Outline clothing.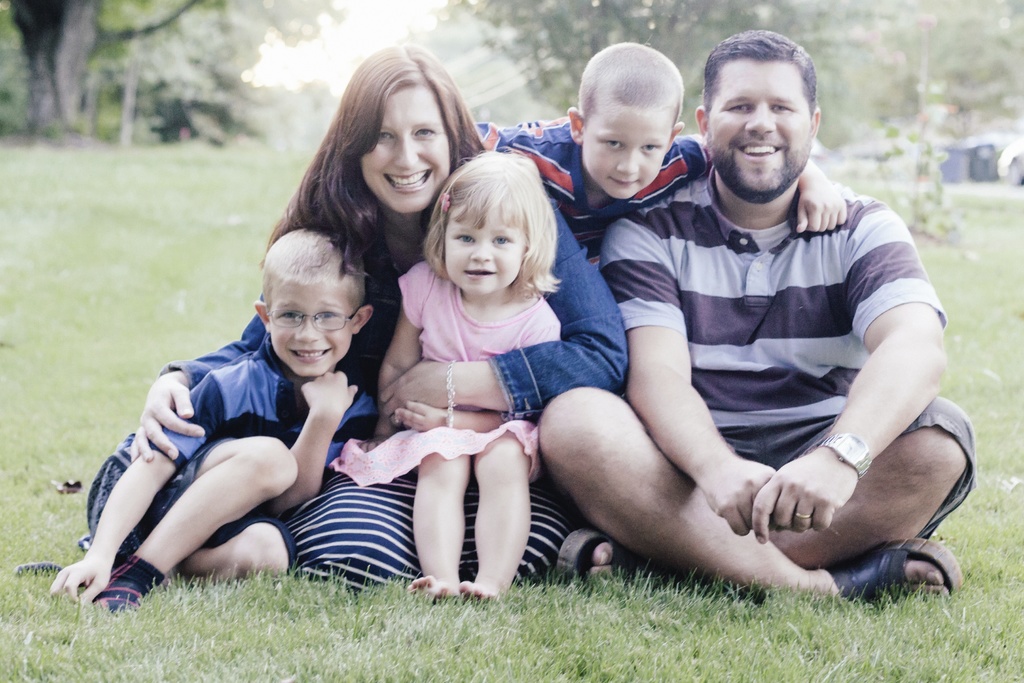
Outline: (328,255,565,489).
